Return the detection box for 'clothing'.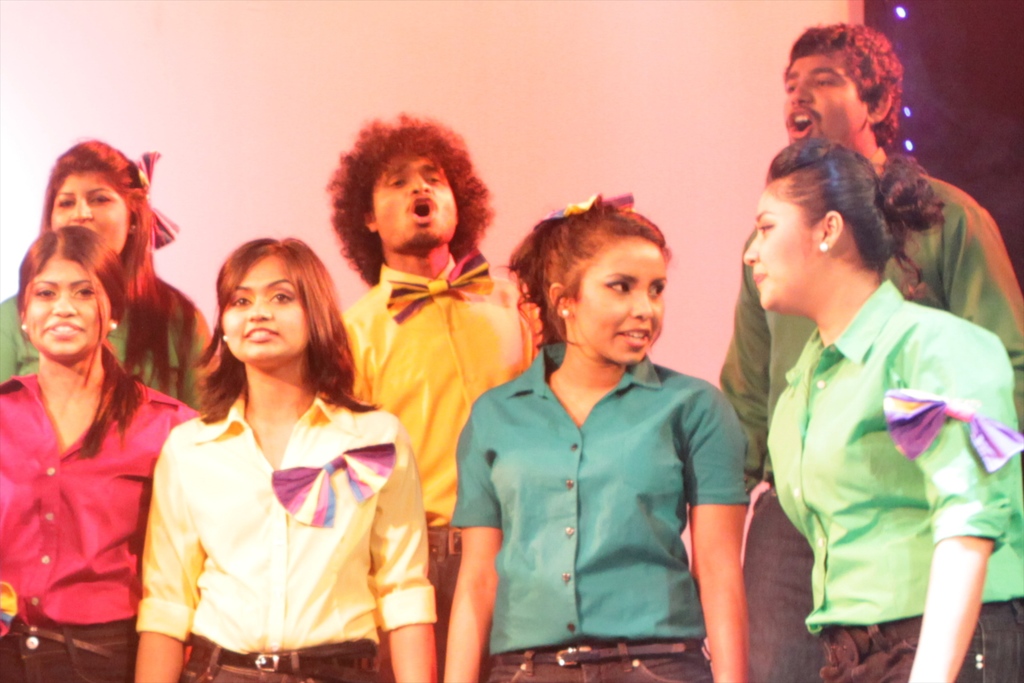
343/248/544/682.
